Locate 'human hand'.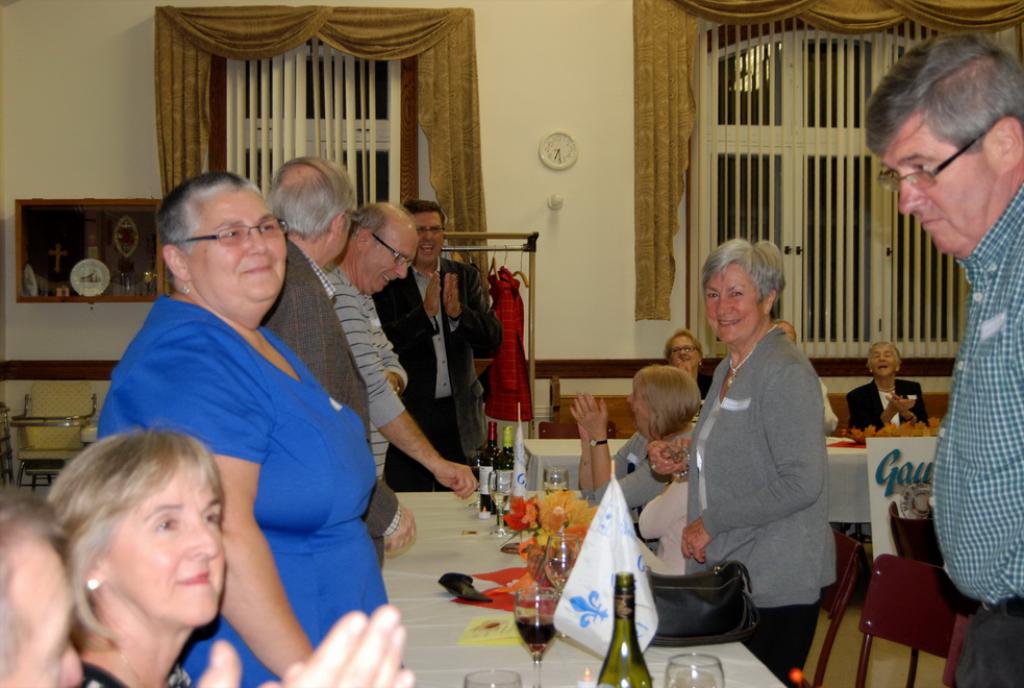
Bounding box: left=275, top=604, right=420, bottom=684.
